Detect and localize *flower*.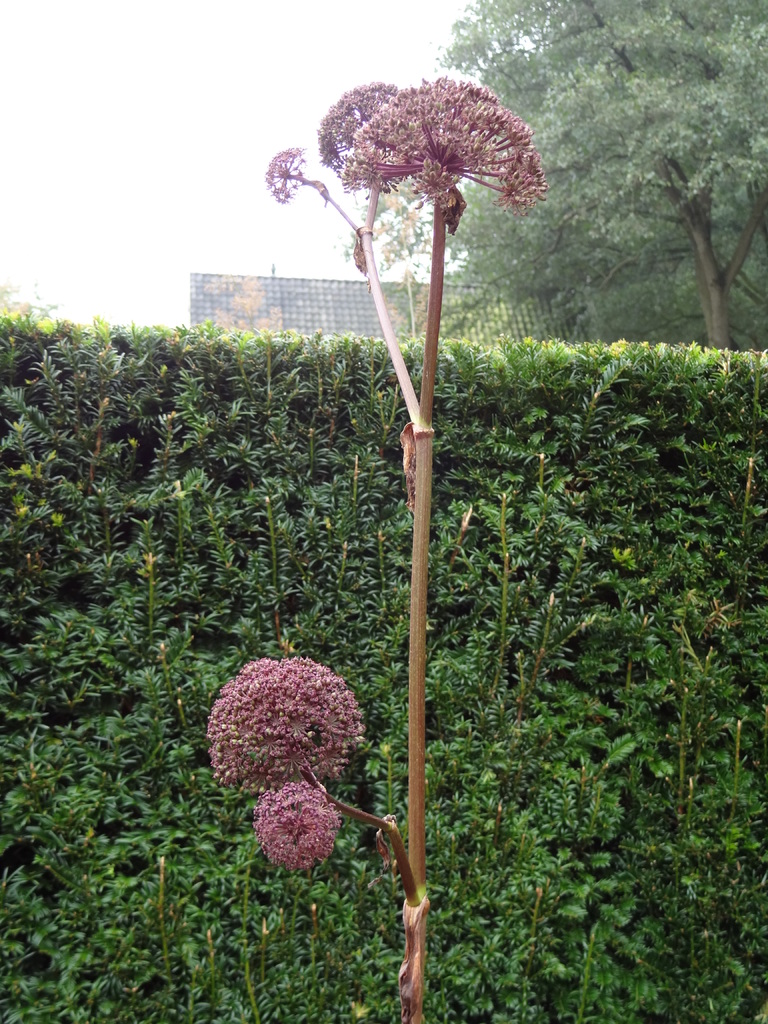
Localized at 518,330,538,351.
